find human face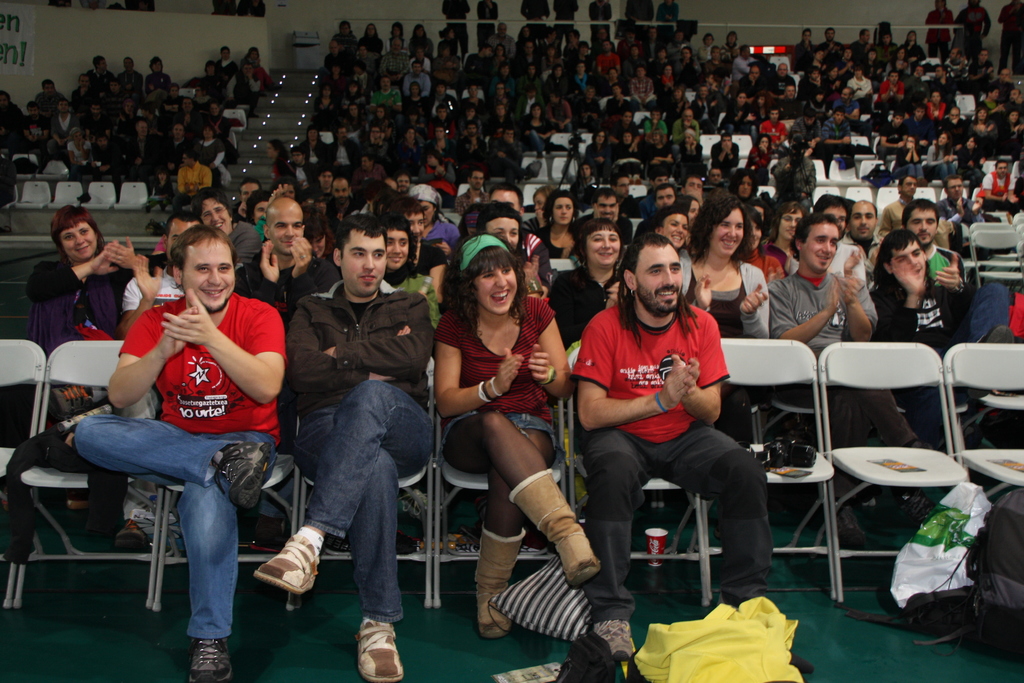
bbox=[589, 225, 622, 266]
